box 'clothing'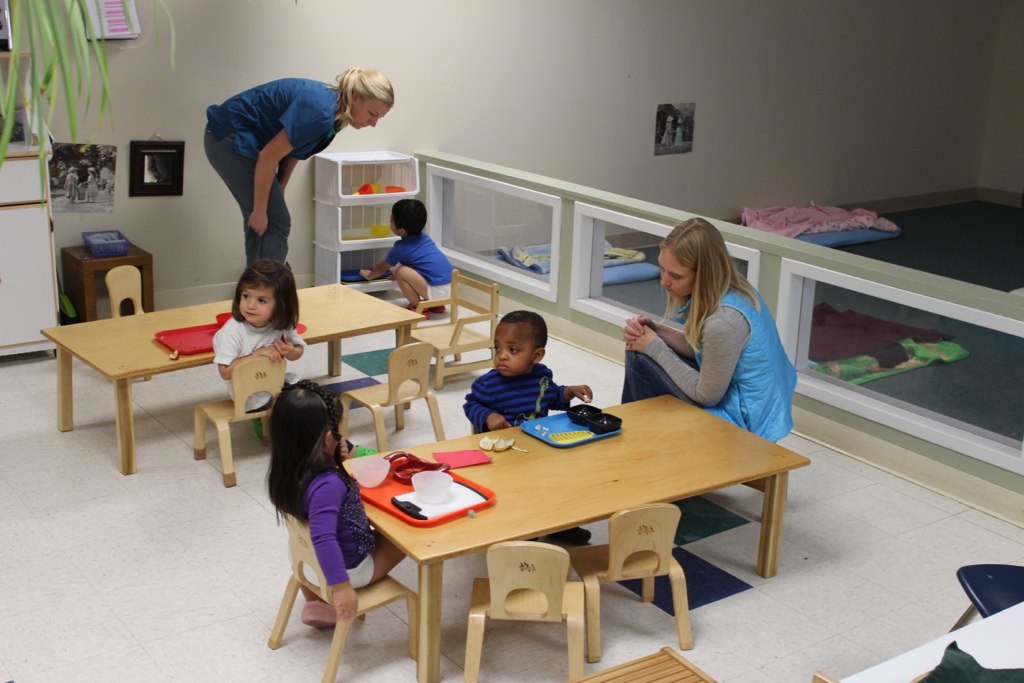
bbox=[88, 174, 97, 198]
